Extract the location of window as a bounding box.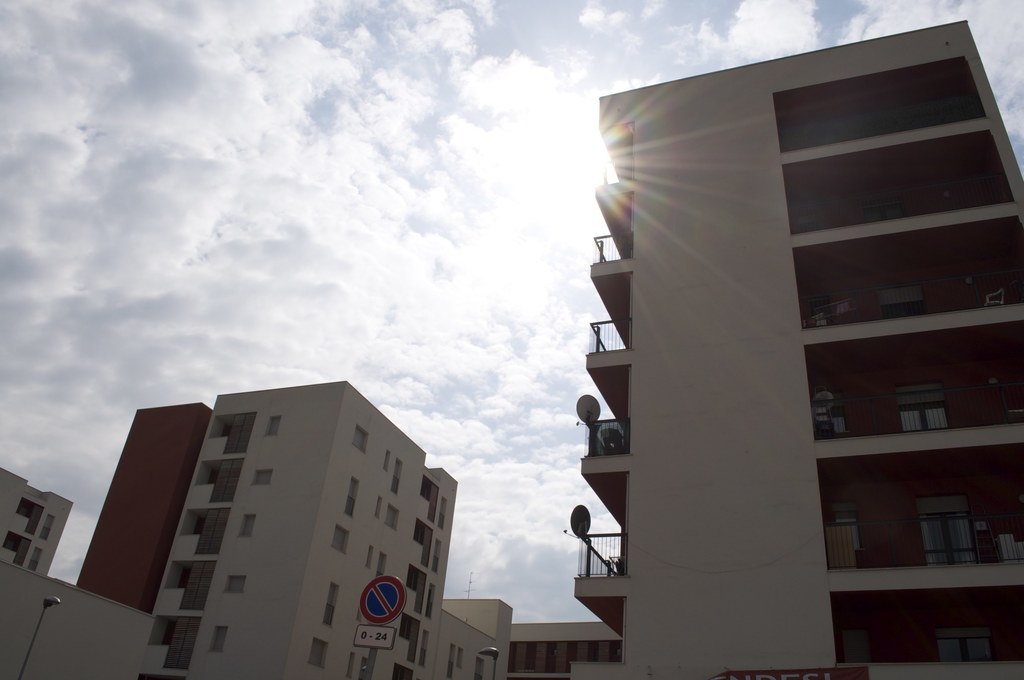
243 512 255 539.
